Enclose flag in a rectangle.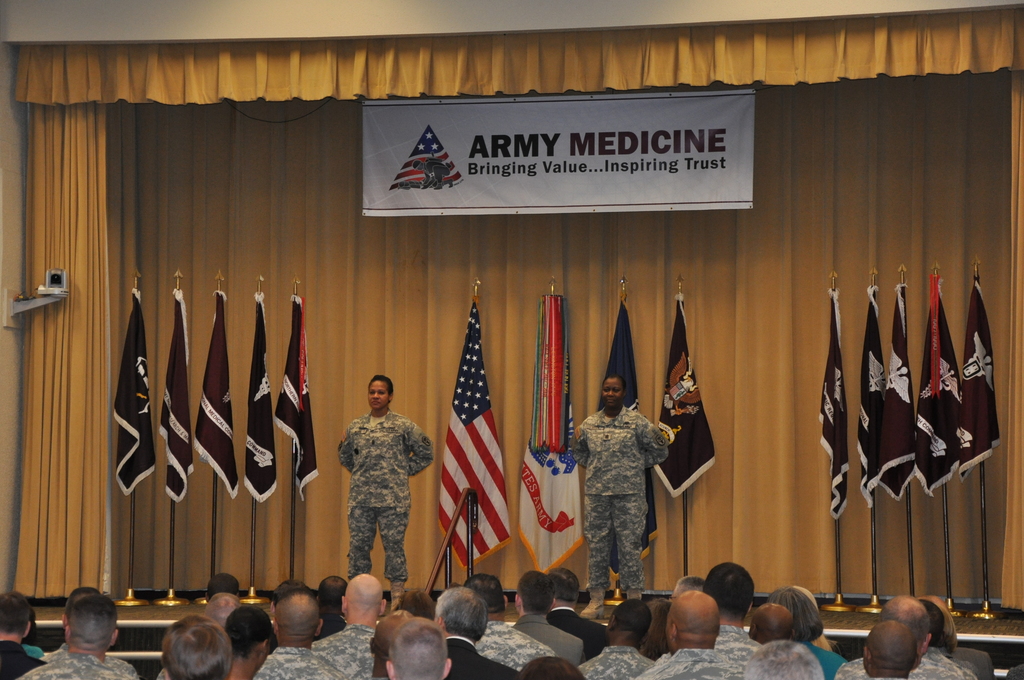
pyautogui.locateOnScreen(434, 299, 511, 576).
